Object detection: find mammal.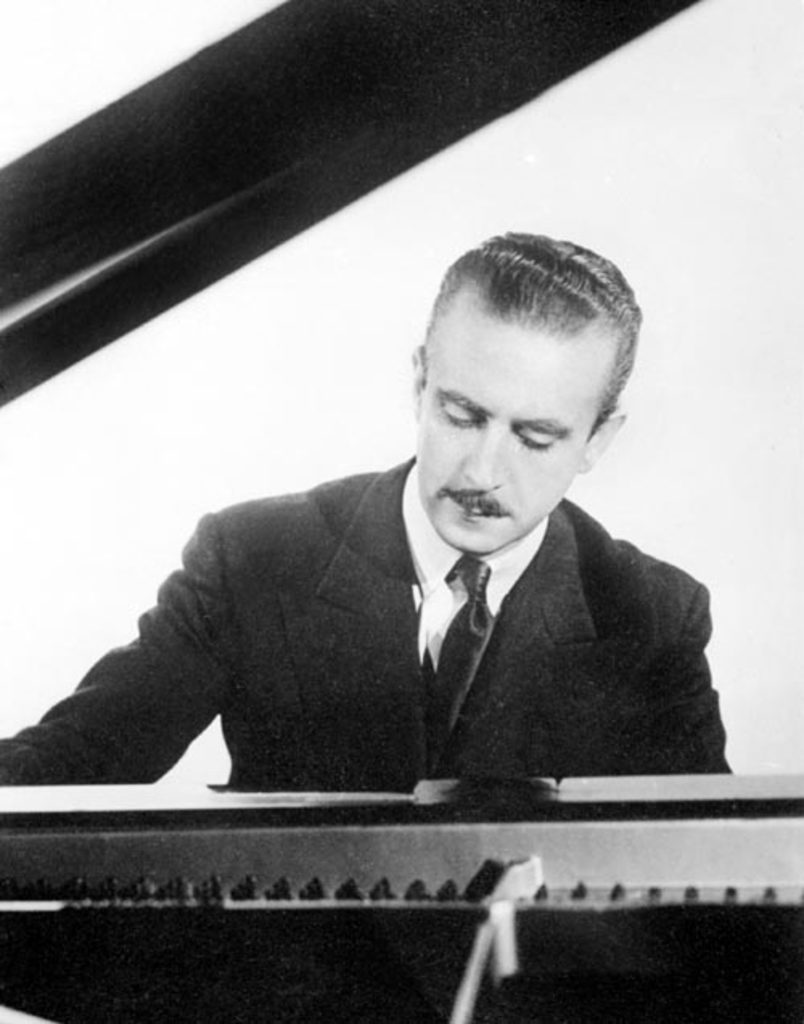
l=66, t=220, r=751, b=834.
